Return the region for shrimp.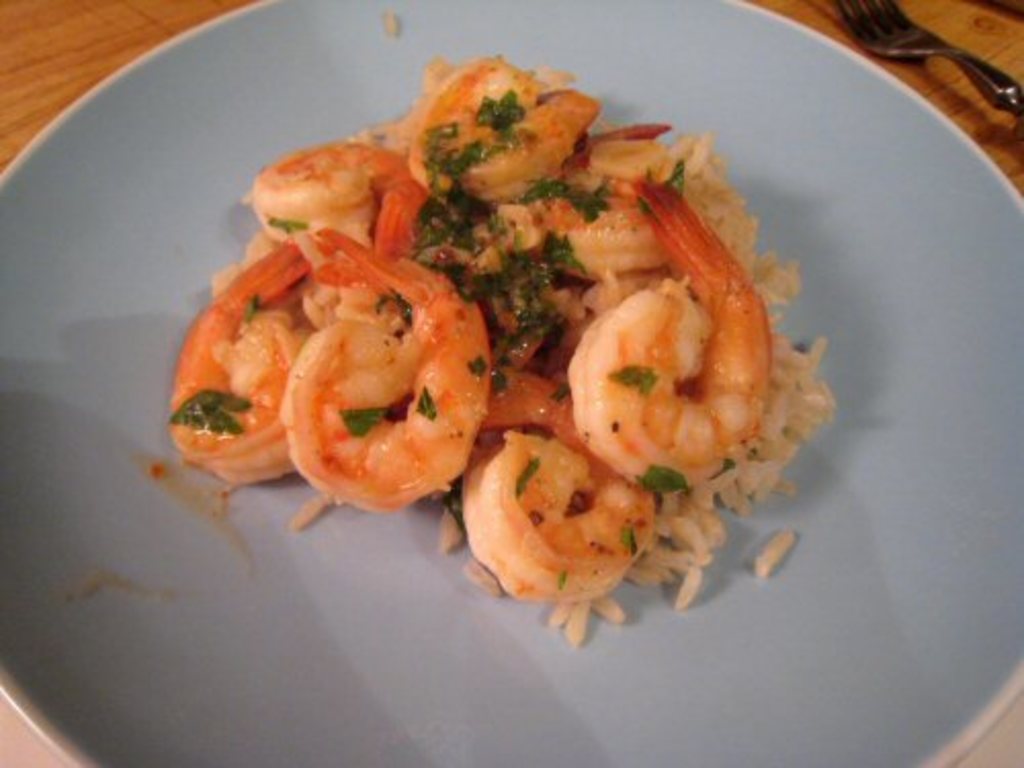
bbox(459, 424, 668, 602).
